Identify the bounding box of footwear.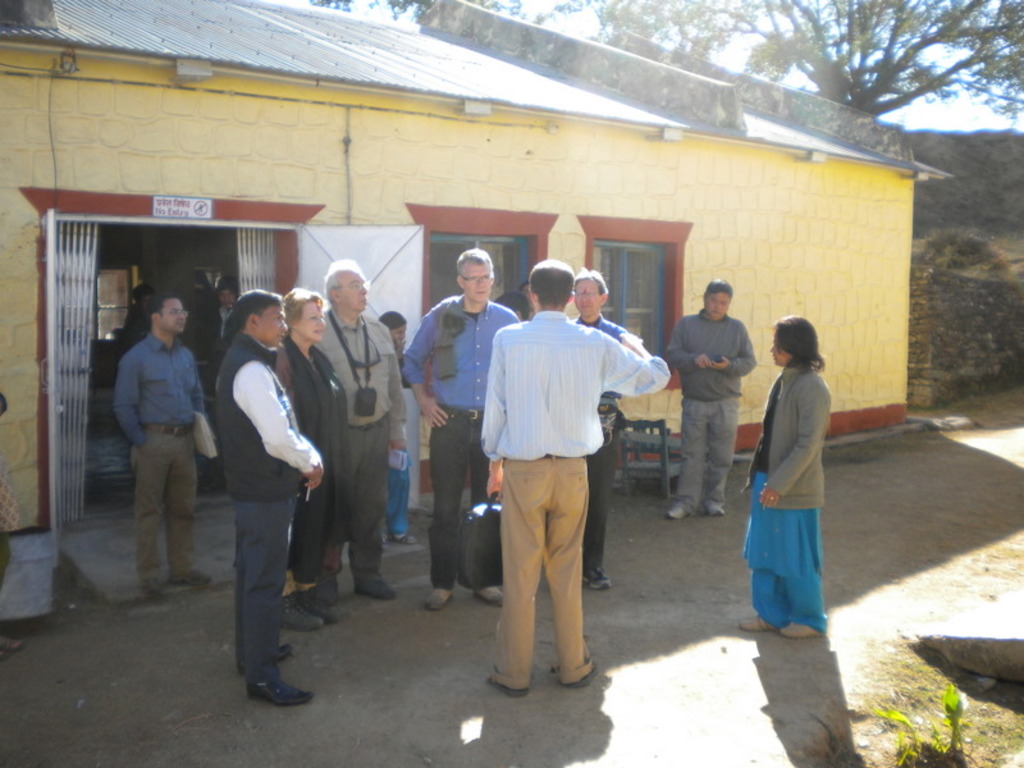
[567,664,602,690].
